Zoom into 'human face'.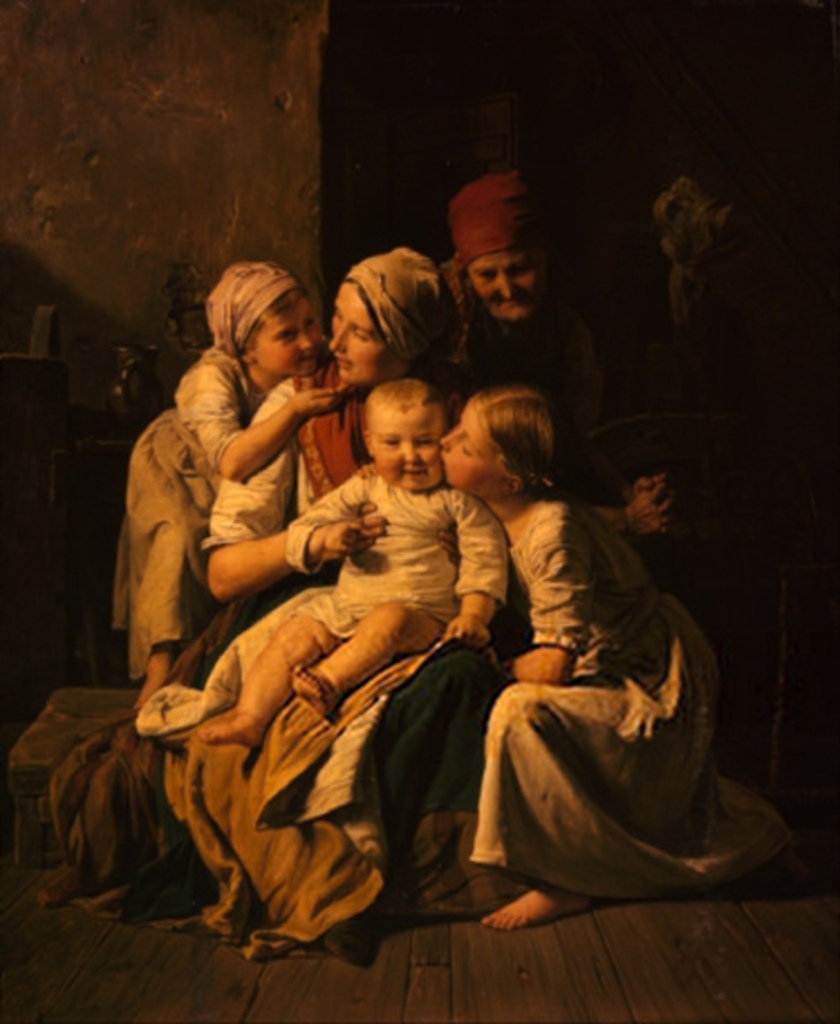
Zoom target: [465,252,542,307].
